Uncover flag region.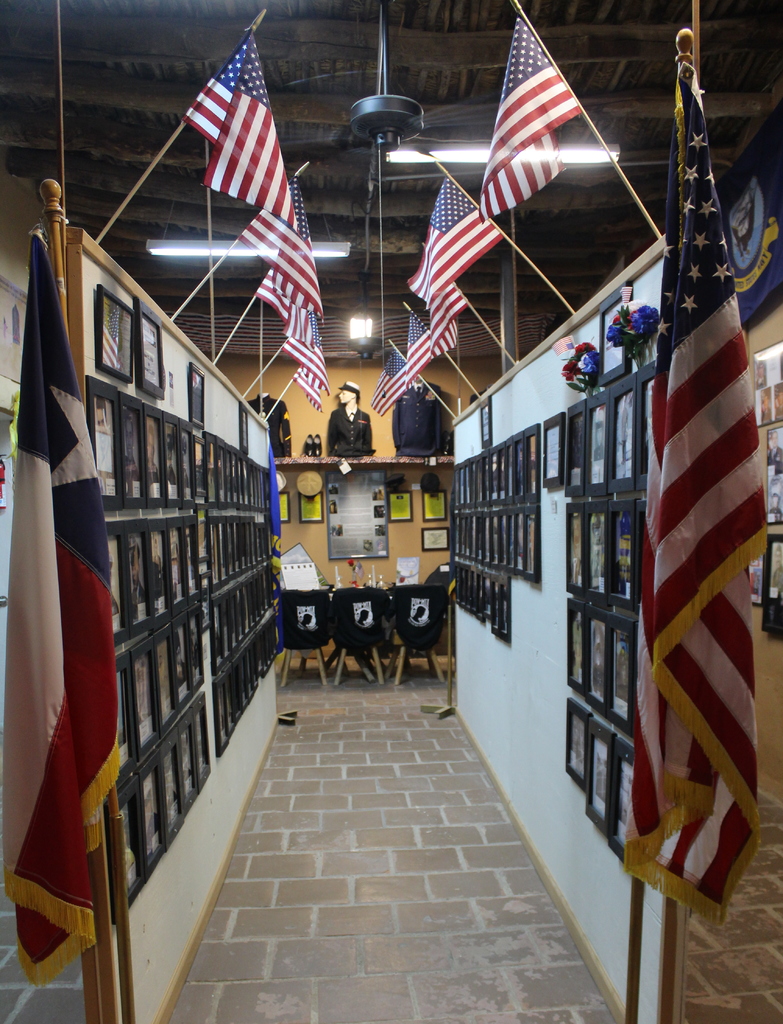
Uncovered: left=289, top=362, right=324, bottom=410.
